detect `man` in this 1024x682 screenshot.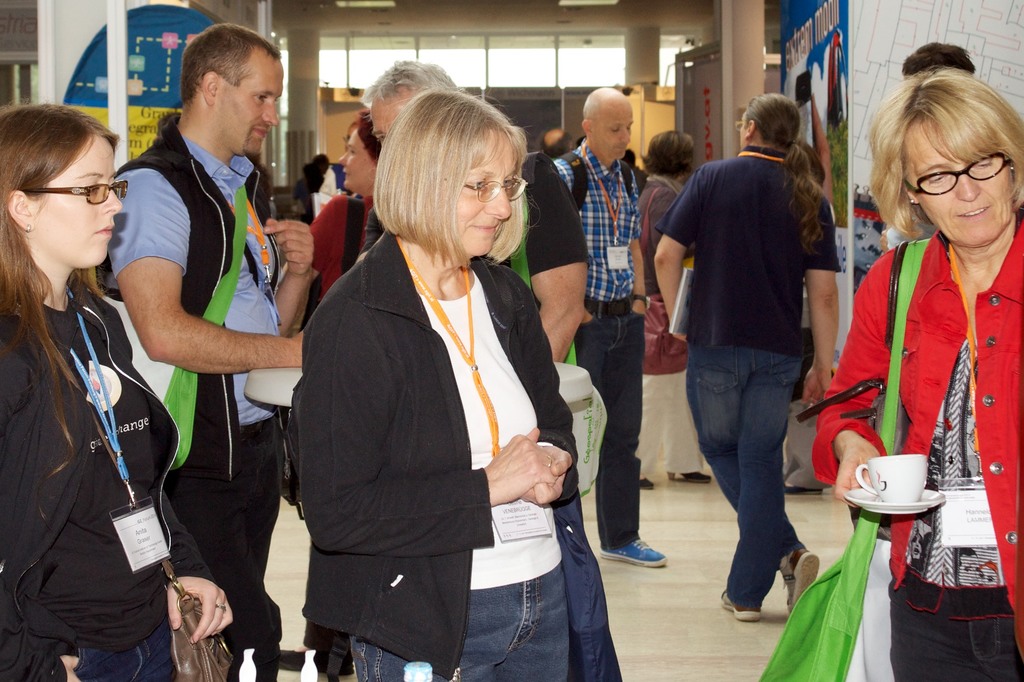
Detection: {"left": 101, "top": 28, "right": 305, "bottom": 663}.
